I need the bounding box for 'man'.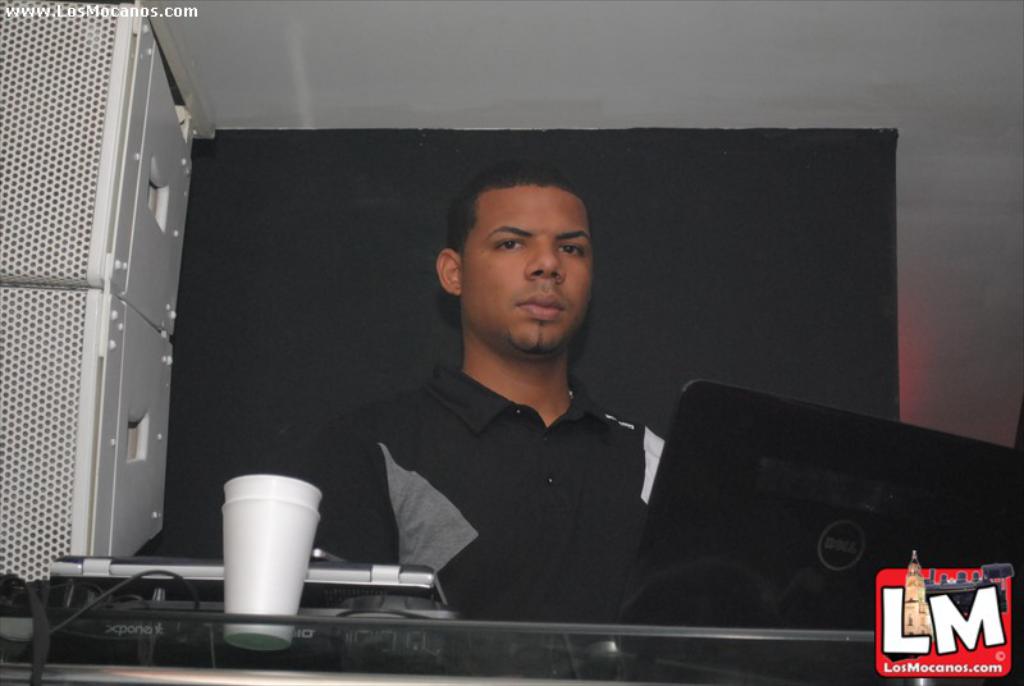
Here it is: [left=232, top=163, right=763, bottom=627].
